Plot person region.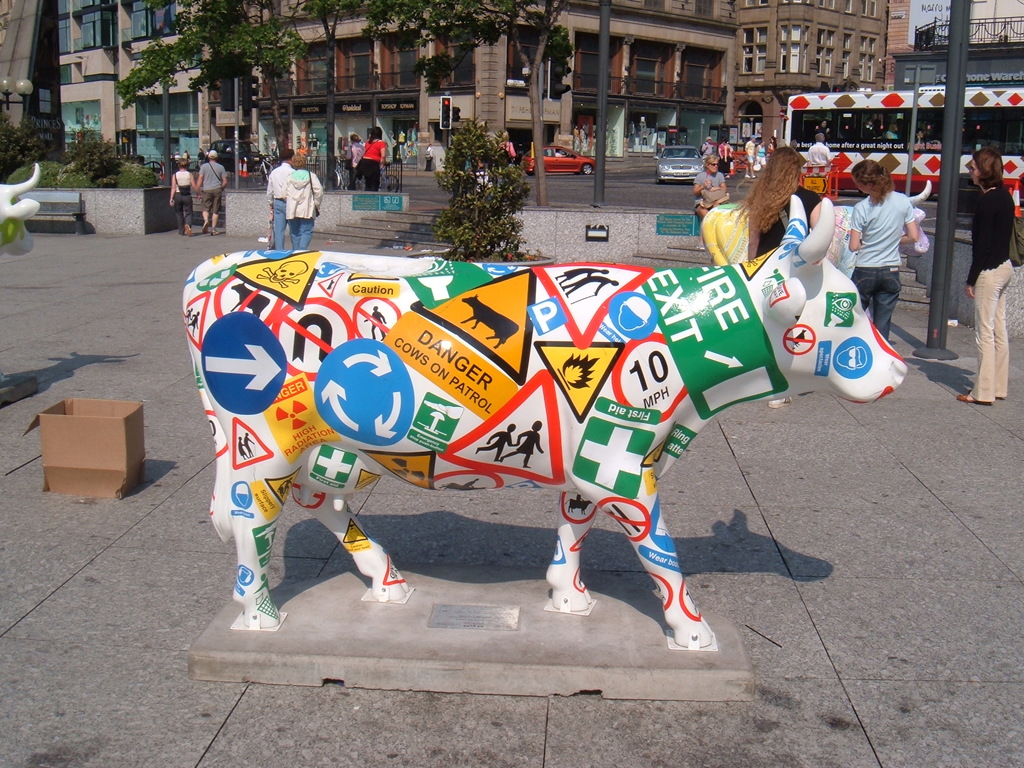
Plotted at bbox=[803, 132, 837, 170].
